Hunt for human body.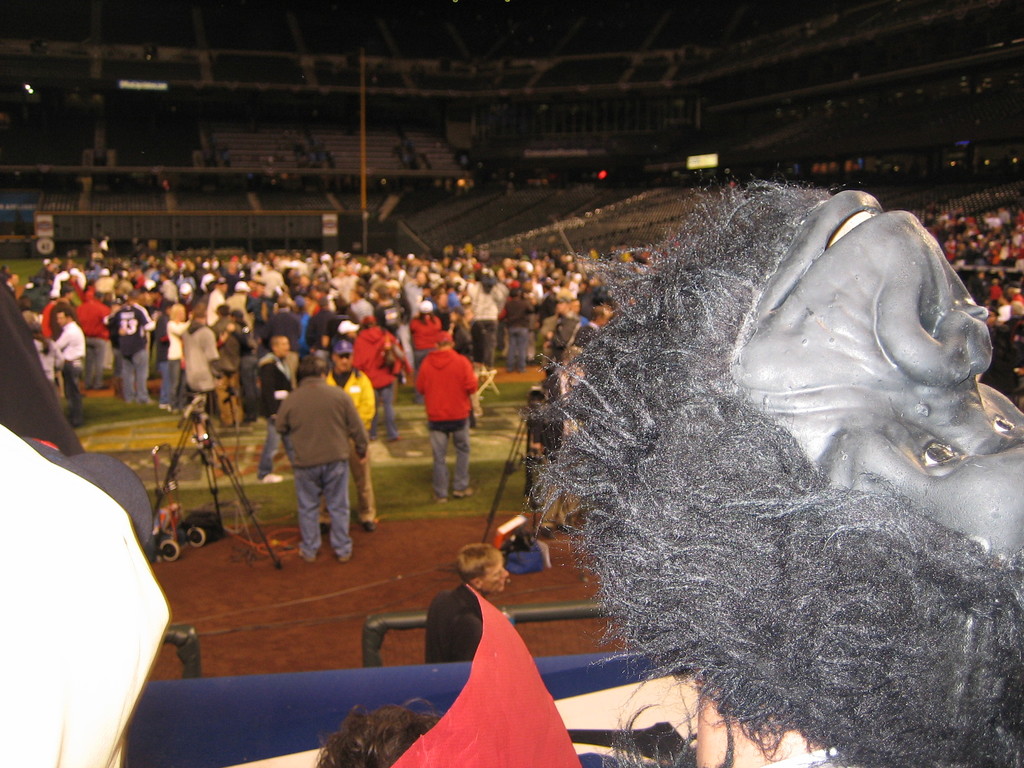
Hunted down at x1=179, y1=300, x2=216, y2=416.
